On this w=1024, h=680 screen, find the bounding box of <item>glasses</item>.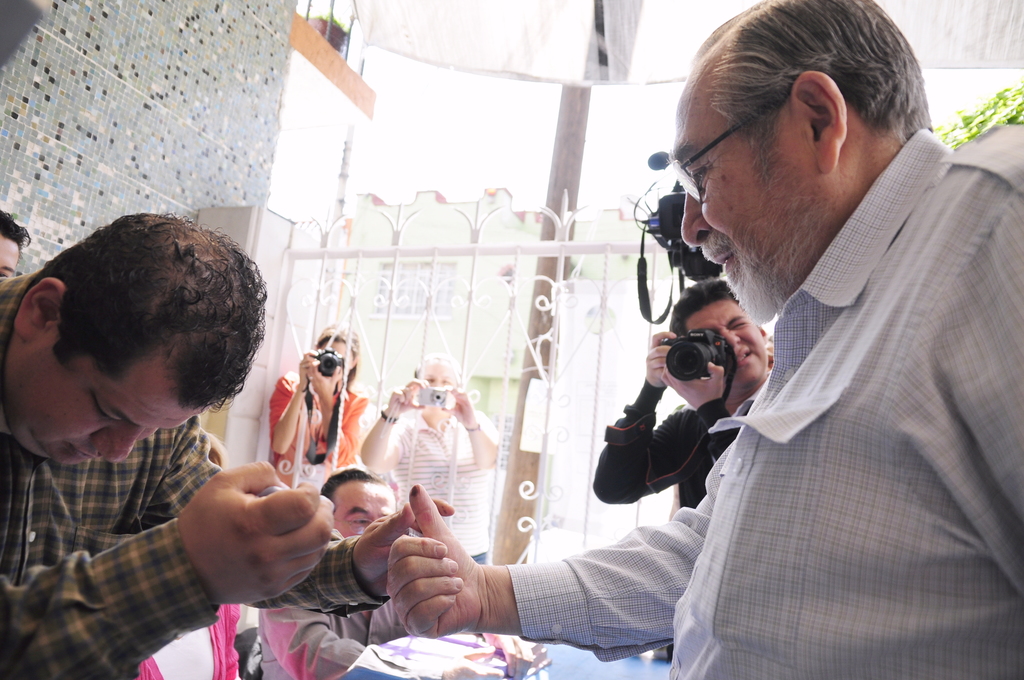
Bounding box: select_region(671, 108, 764, 202).
